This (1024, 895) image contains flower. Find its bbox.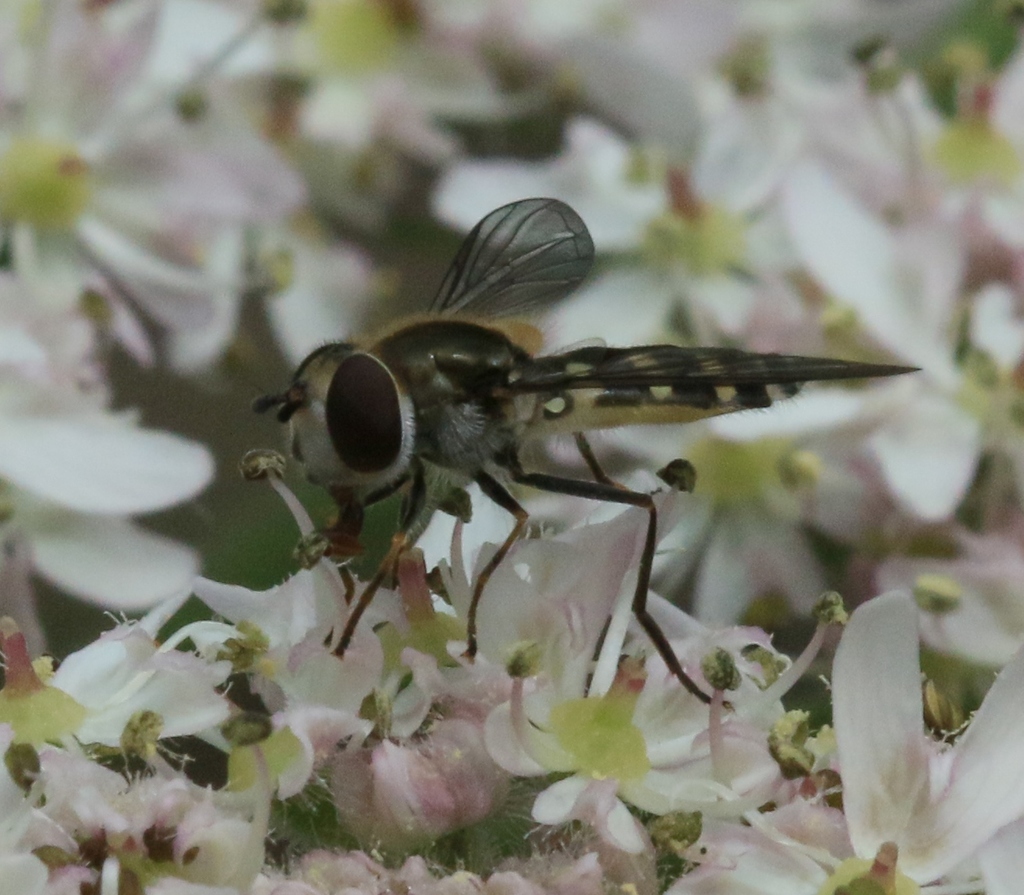
Rect(816, 590, 1001, 883).
